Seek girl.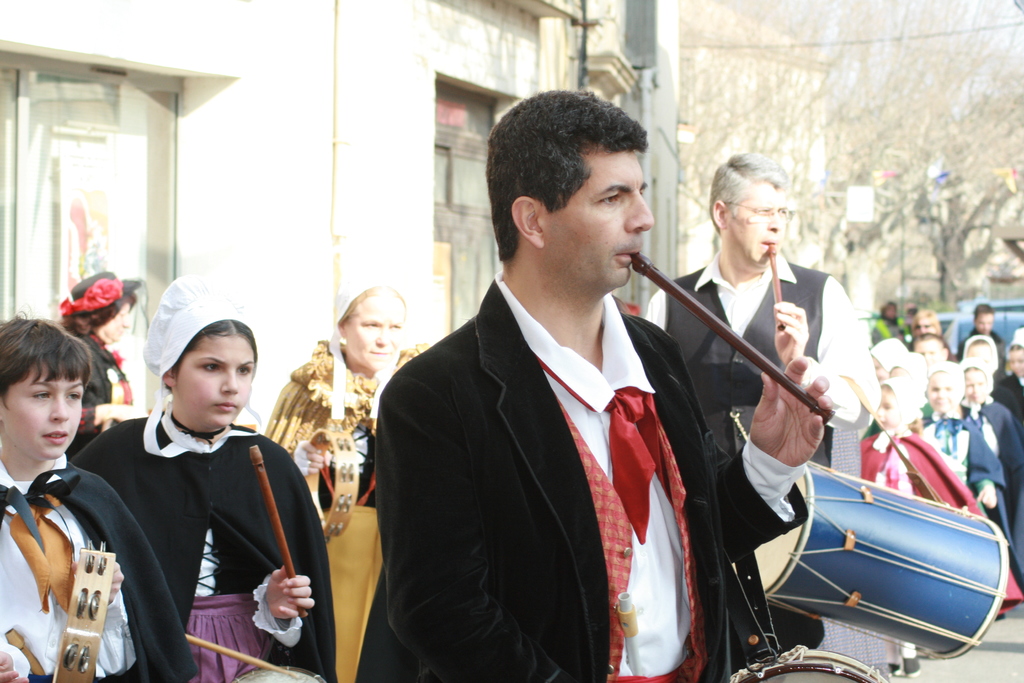
rect(67, 272, 339, 682).
